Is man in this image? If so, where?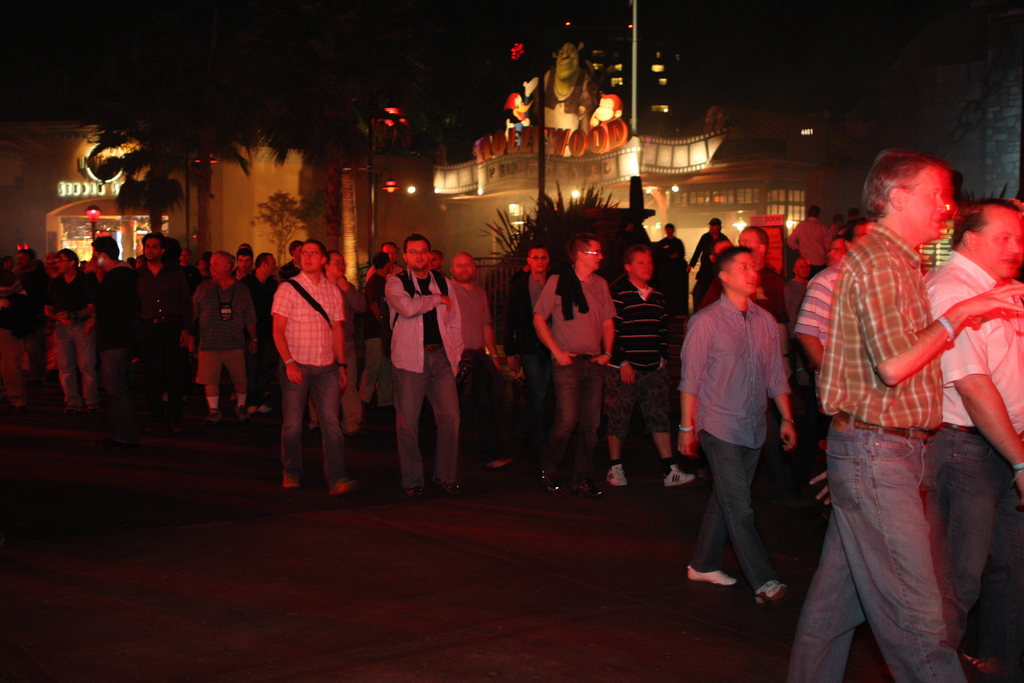
Yes, at (left=239, top=245, right=282, bottom=413).
